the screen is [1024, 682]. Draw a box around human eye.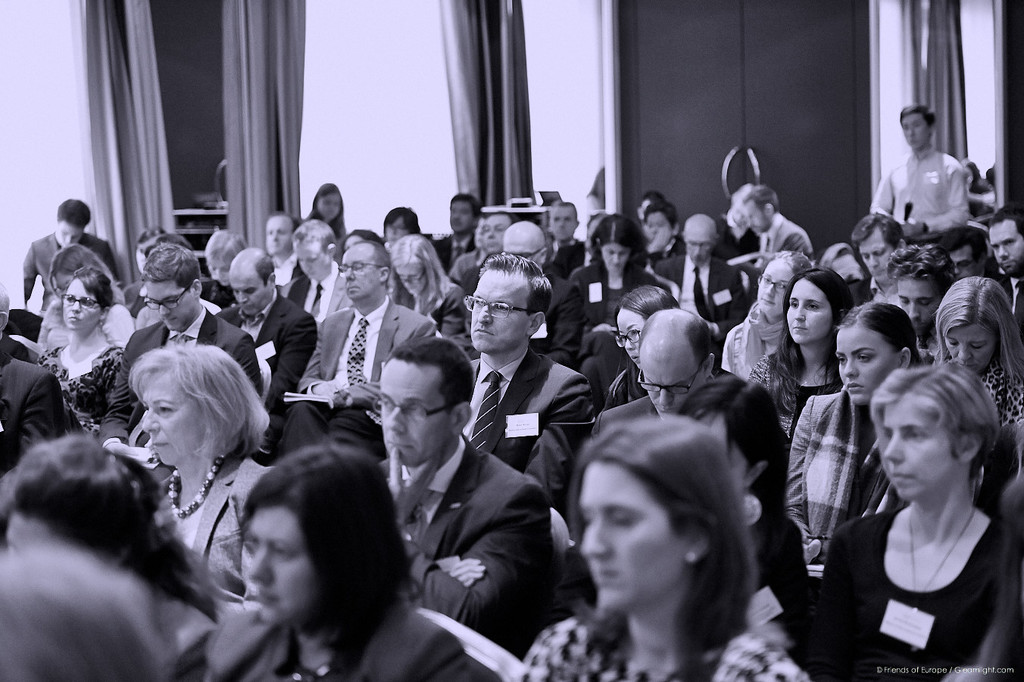
box(65, 296, 74, 302).
